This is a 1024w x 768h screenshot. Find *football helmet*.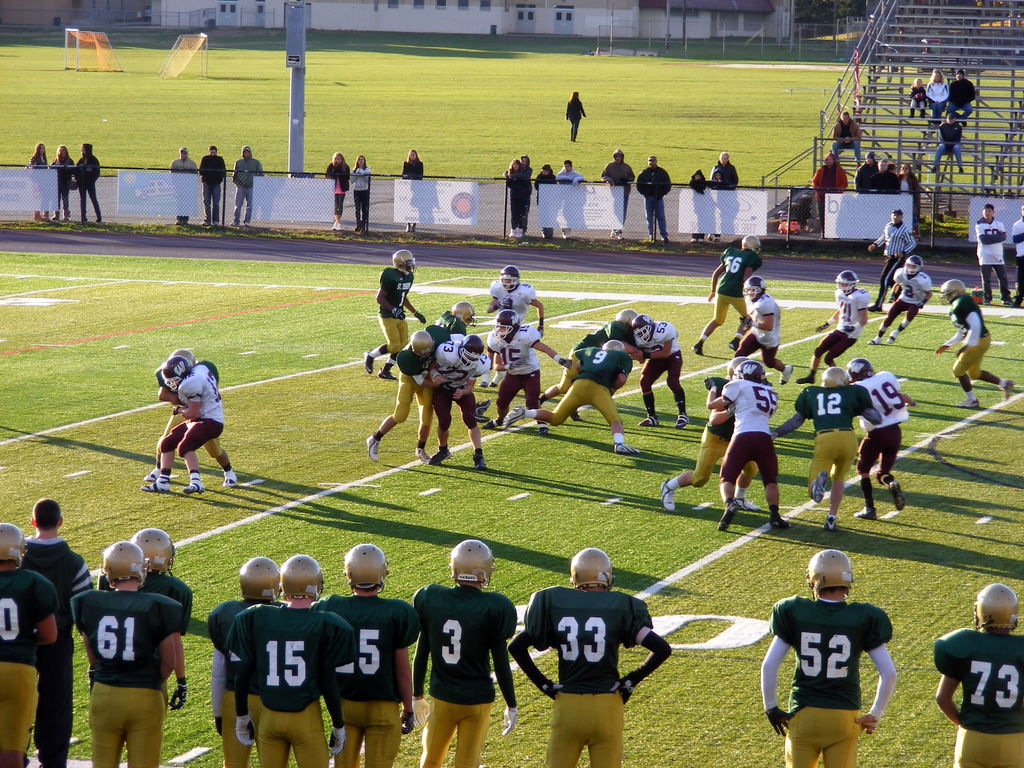
Bounding box: 448, 537, 494, 586.
